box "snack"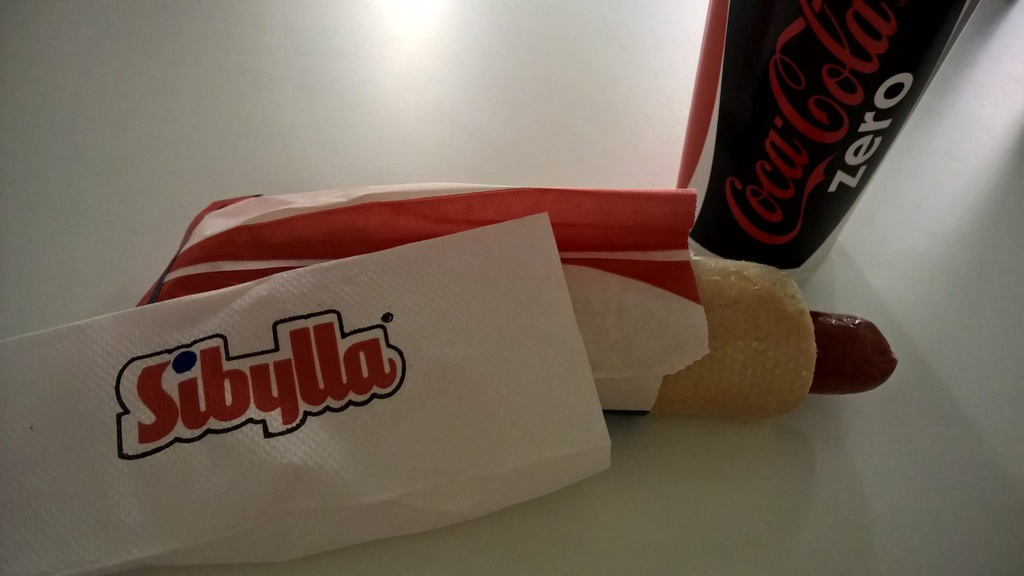
<box>681,242,826,417</box>
